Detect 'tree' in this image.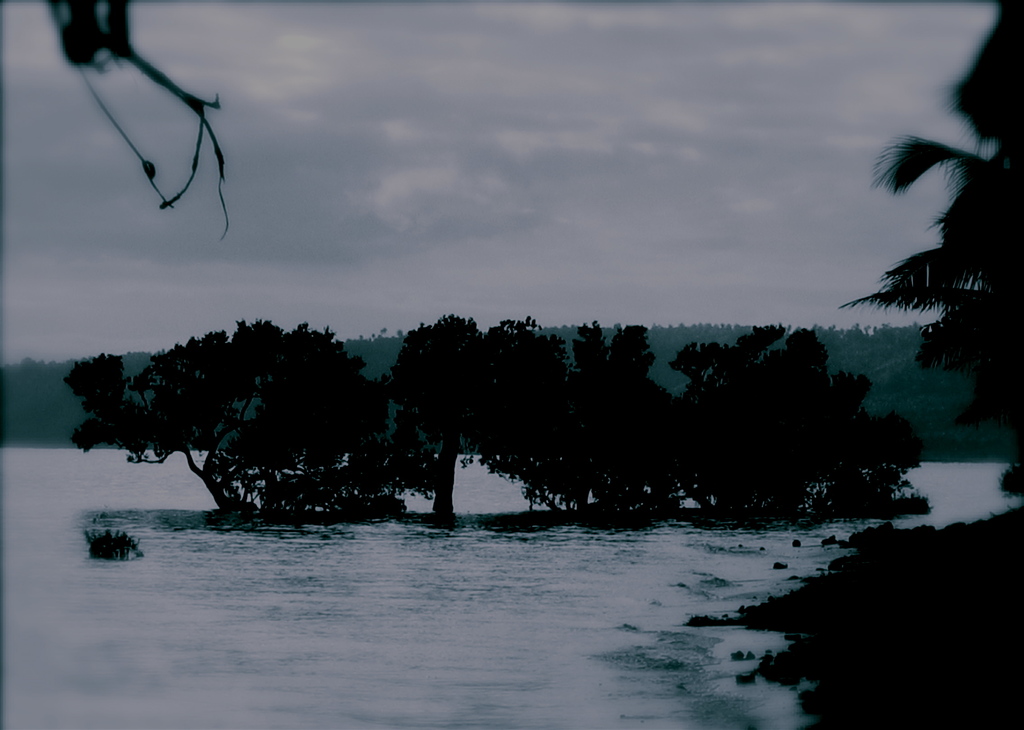
Detection: select_region(532, 311, 687, 543).
